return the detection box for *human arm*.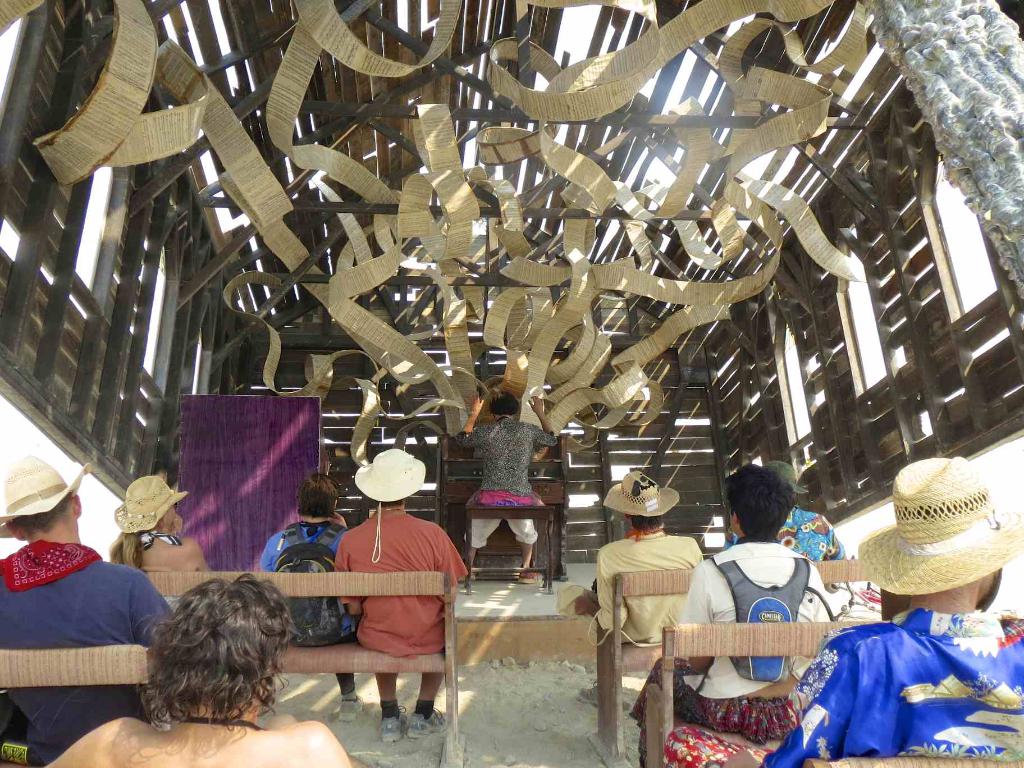
330/533/362/621.
